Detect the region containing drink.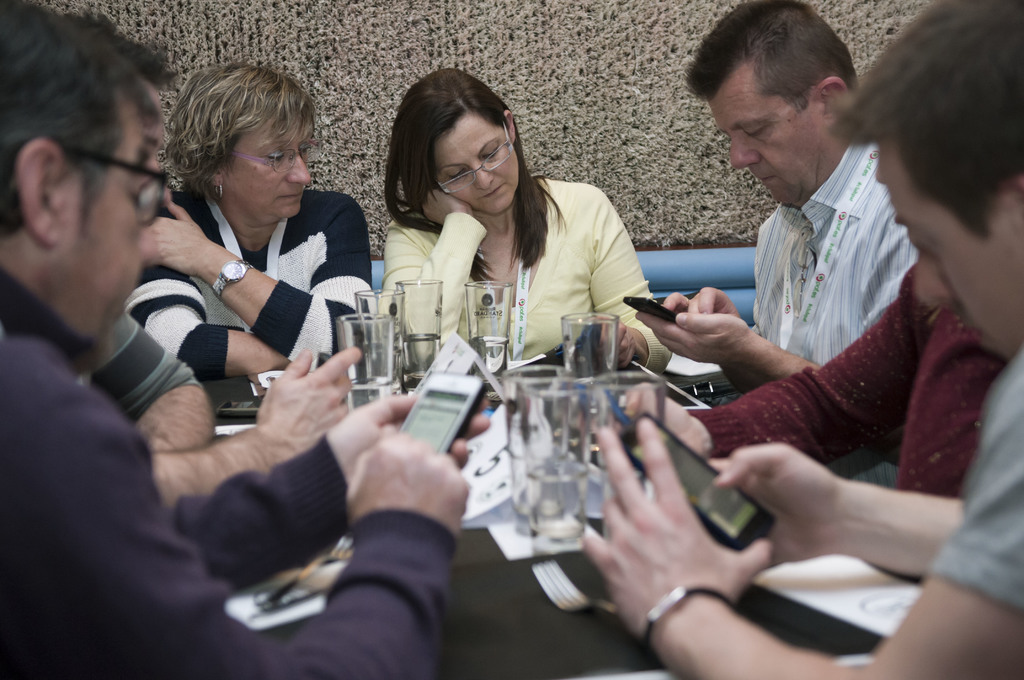
box=[351, 378, 410, 408].
